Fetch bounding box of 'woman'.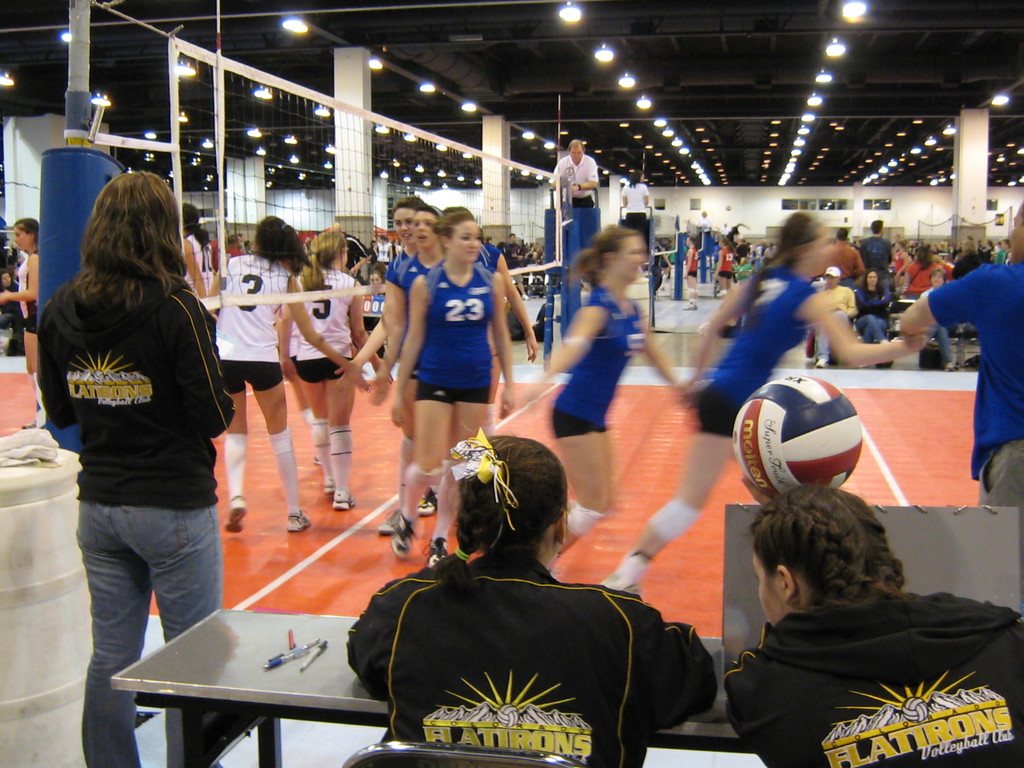
Bbox: 918 271 955 371.
